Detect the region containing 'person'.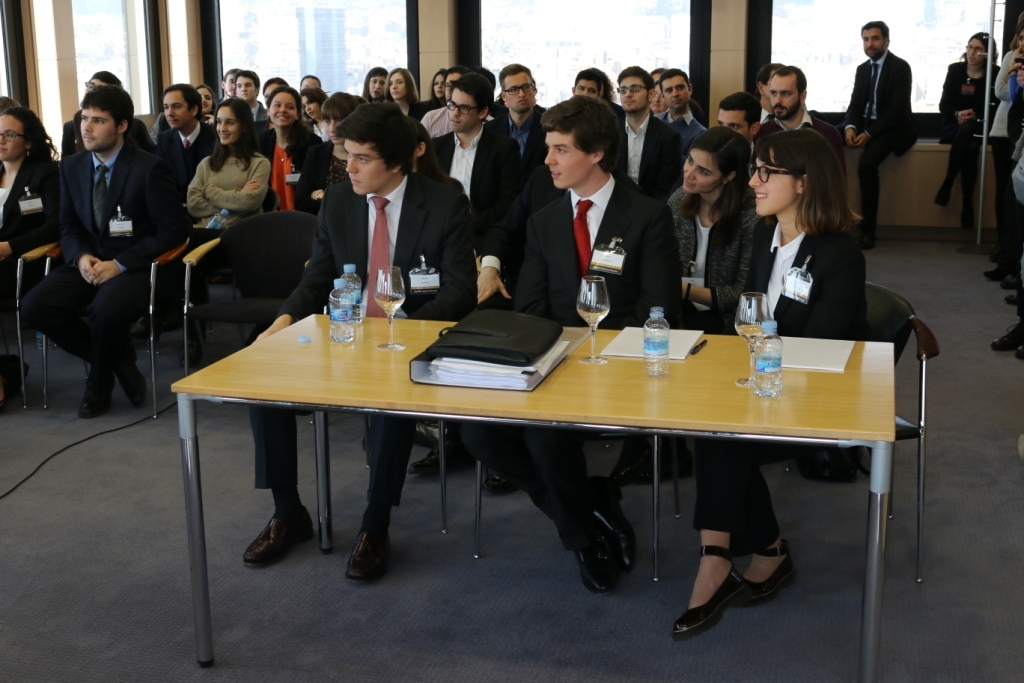
[650, 129, 756, 323].
